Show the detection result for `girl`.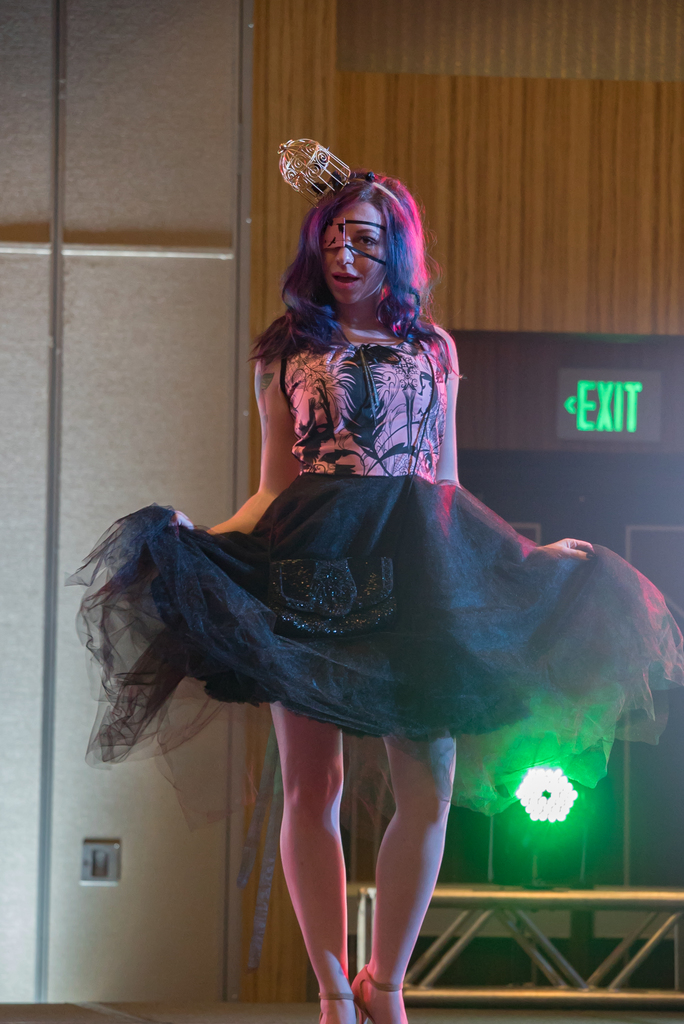
<box>68,129,683,1023</box>.
